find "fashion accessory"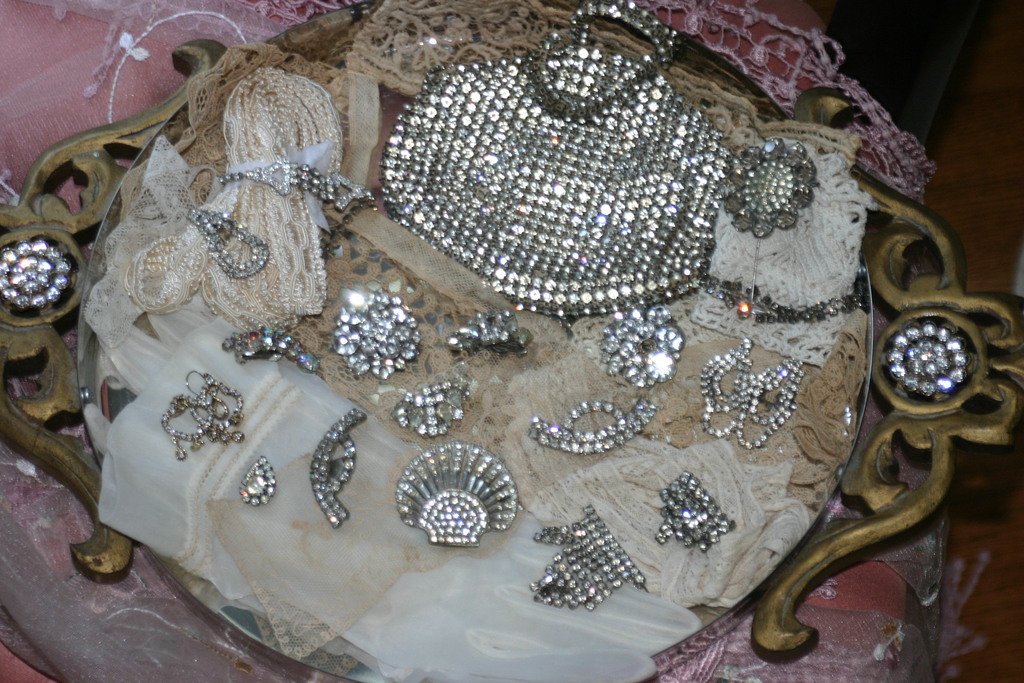
598:300:684:386
